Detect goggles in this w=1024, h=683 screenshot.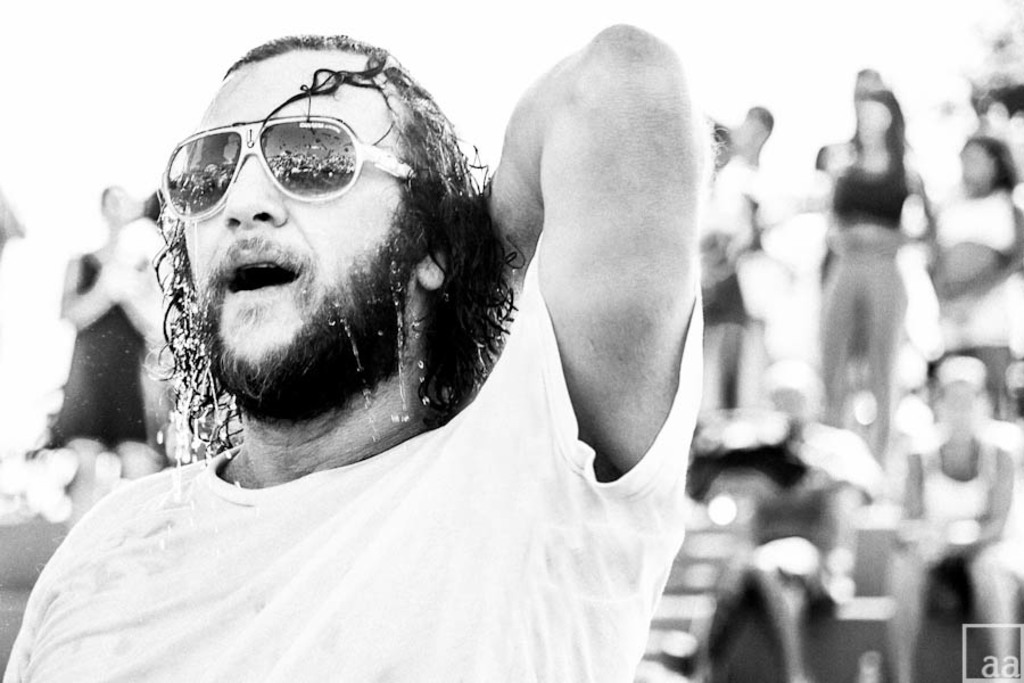
Detection: (left=160, top=120, right=402, bottom=224).
